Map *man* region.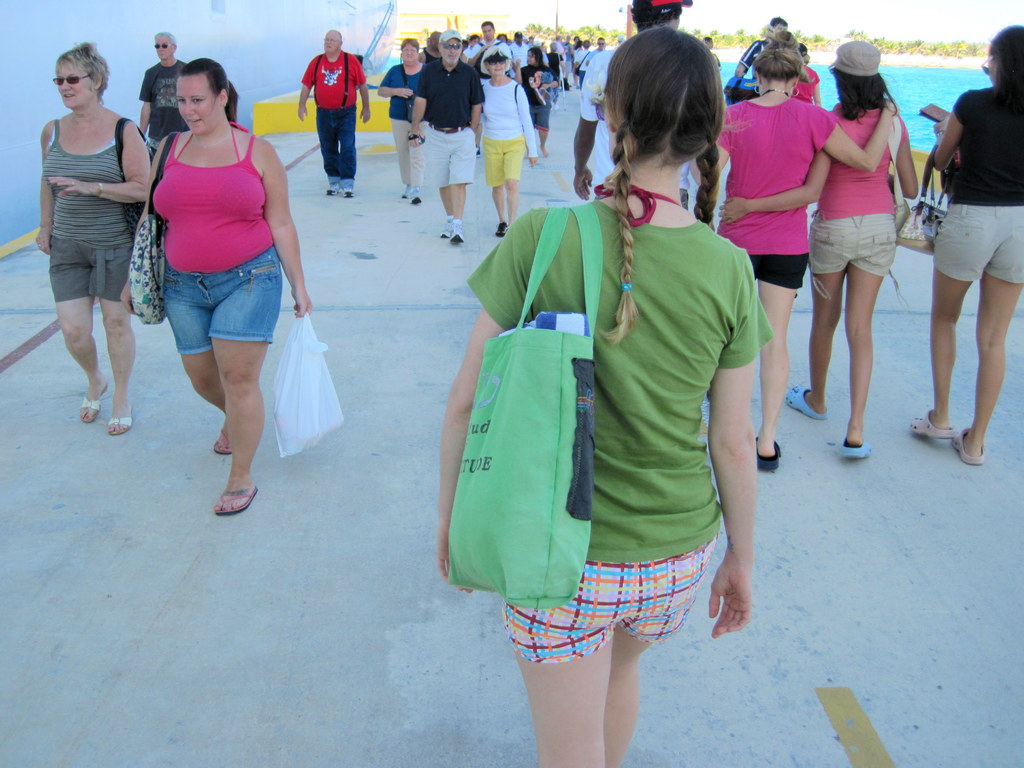
Mapped to 405:25:487:244.
